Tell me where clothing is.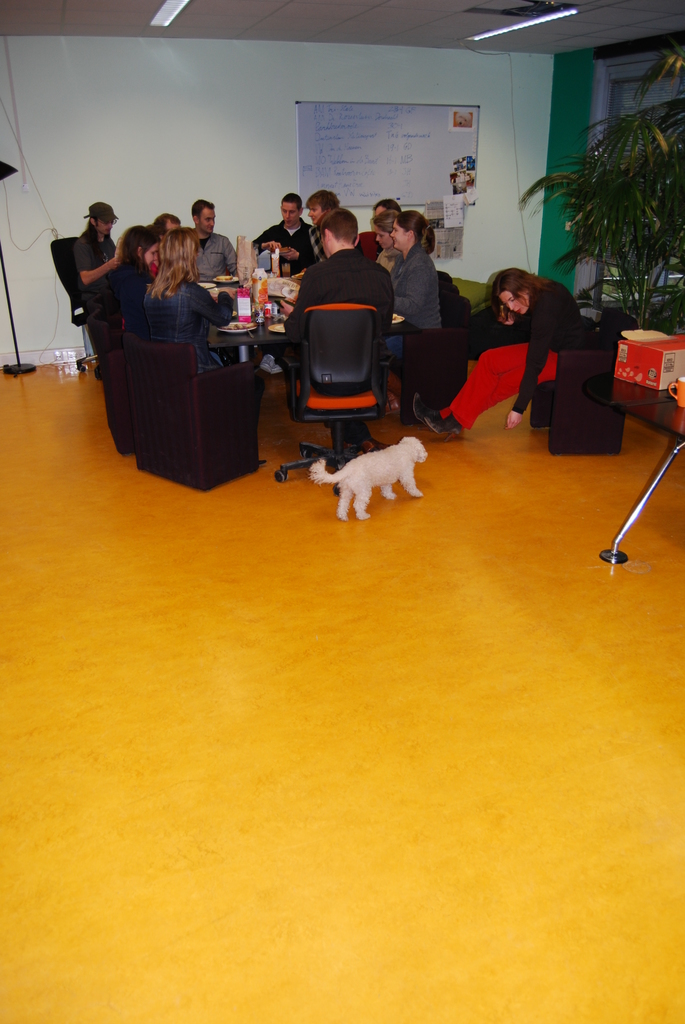
clothing is at bbox=(146, 279, 237, 375).
